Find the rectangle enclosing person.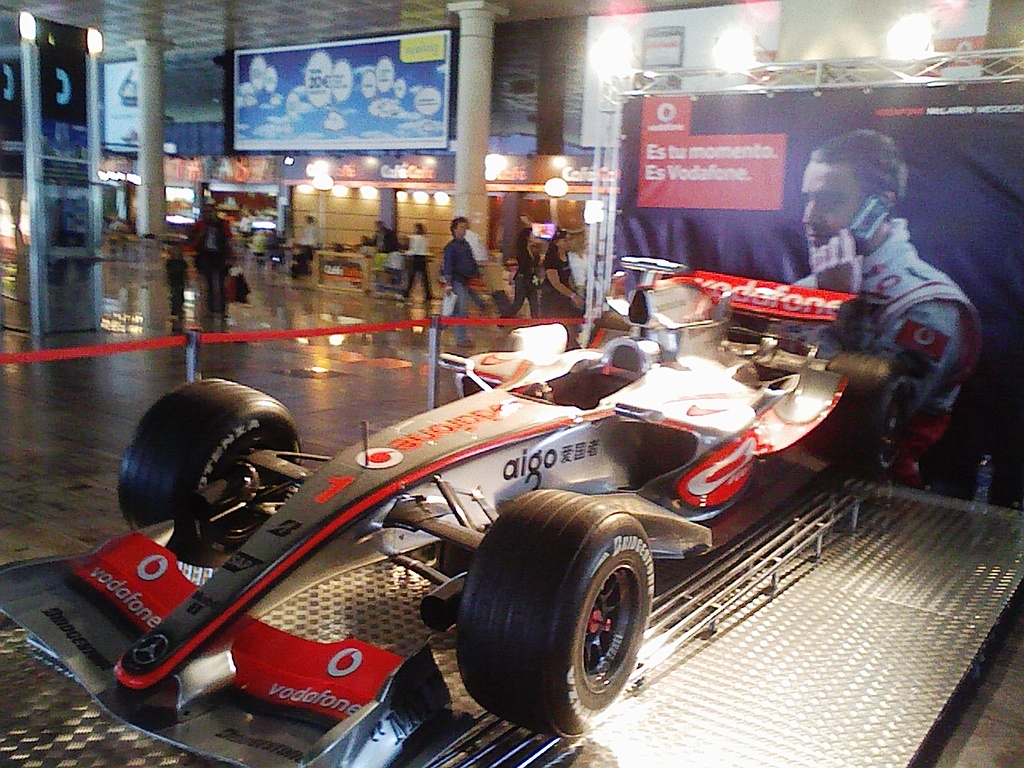
Rect(198, 202, 224, 307).
